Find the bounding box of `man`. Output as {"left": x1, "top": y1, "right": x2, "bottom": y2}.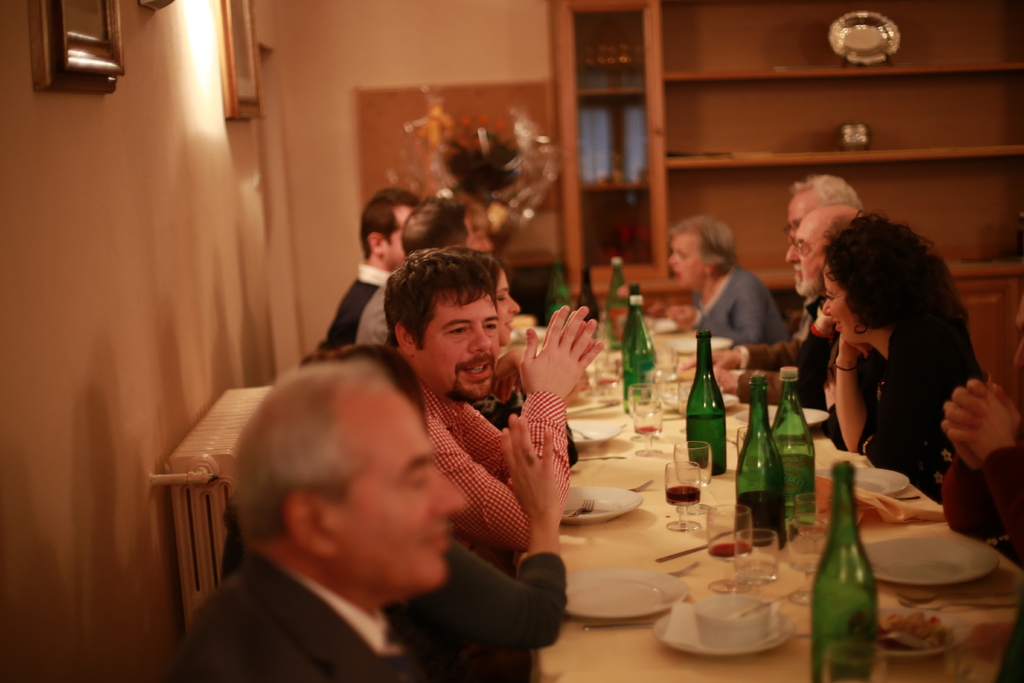
{"left": 308, "top": 255, "right": 584, "bottom": 638}.
